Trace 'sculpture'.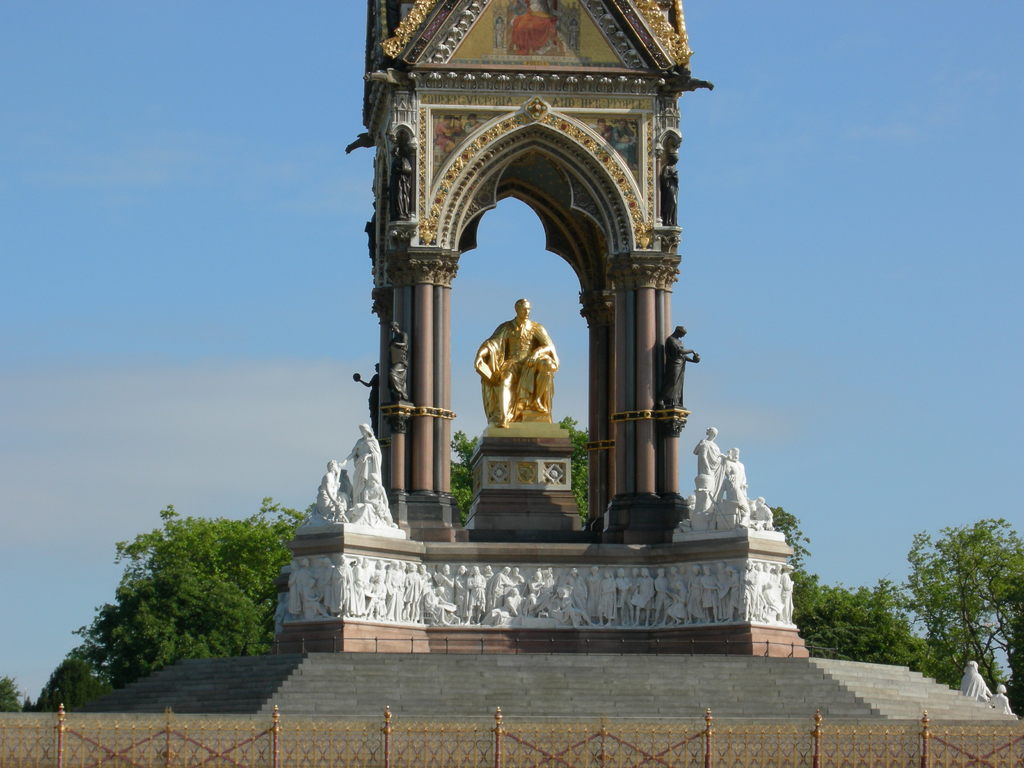
Traced to pyautogui.locateOnScreen(506, 591, 527, 618).
